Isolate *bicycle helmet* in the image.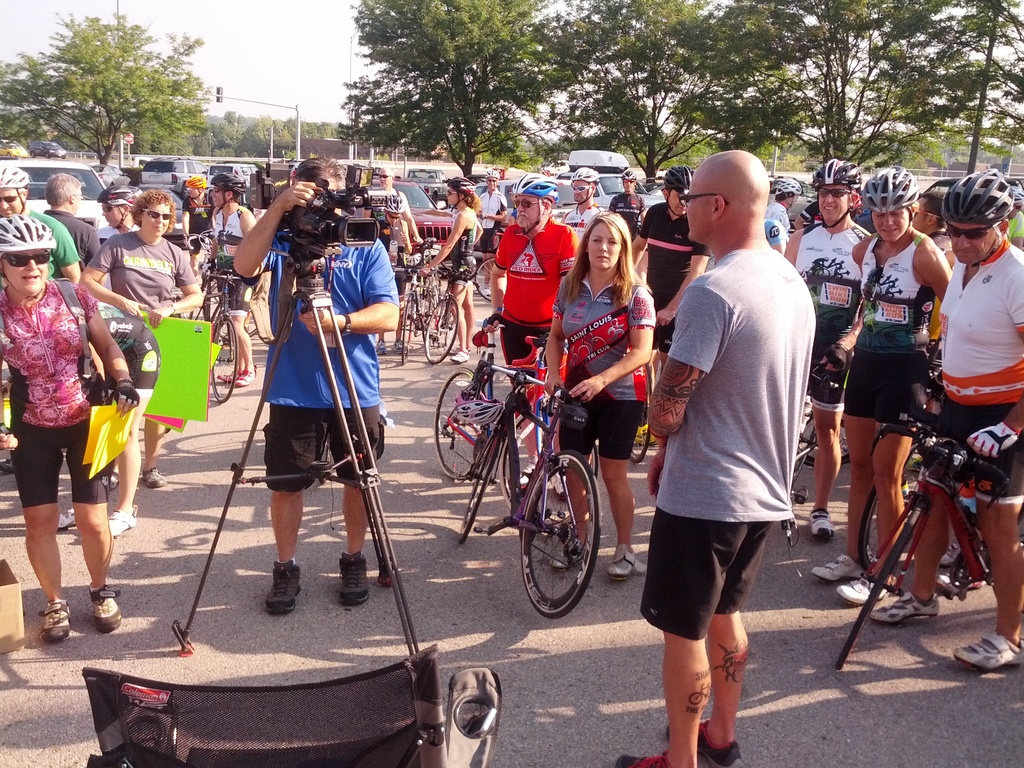
Isolated region: (left=572, top=164, right=600, bottom=196).
